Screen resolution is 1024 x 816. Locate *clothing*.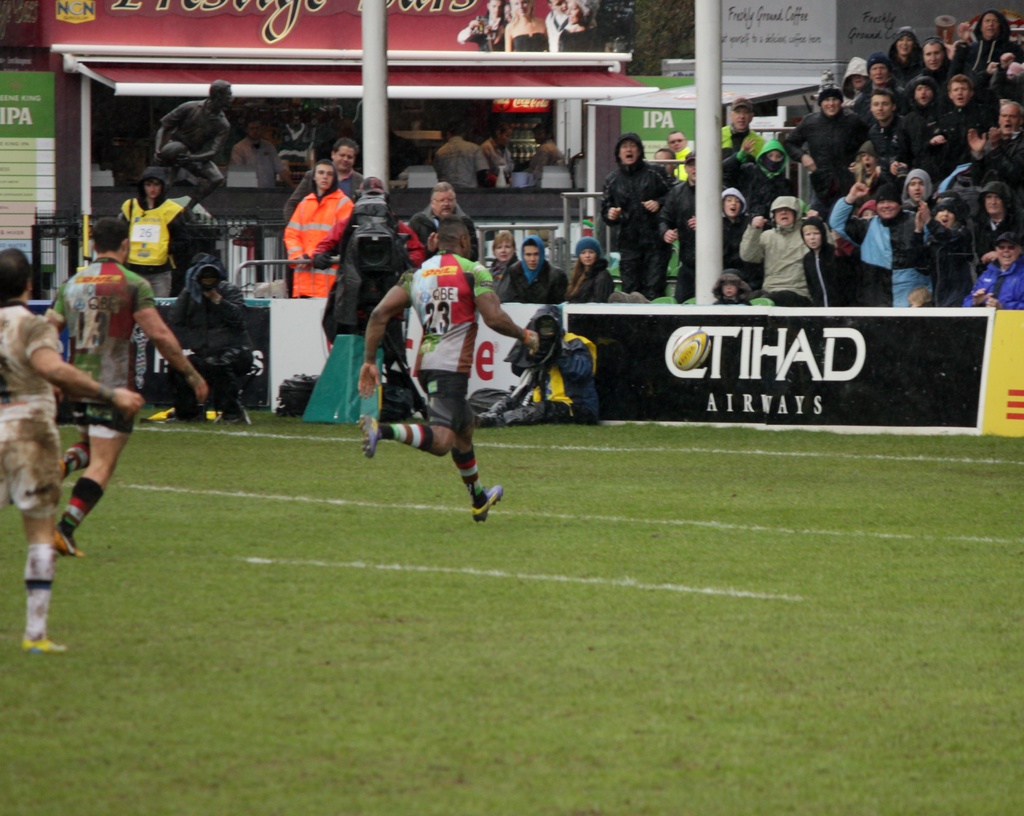
rect(281, 189, 358, 297).
